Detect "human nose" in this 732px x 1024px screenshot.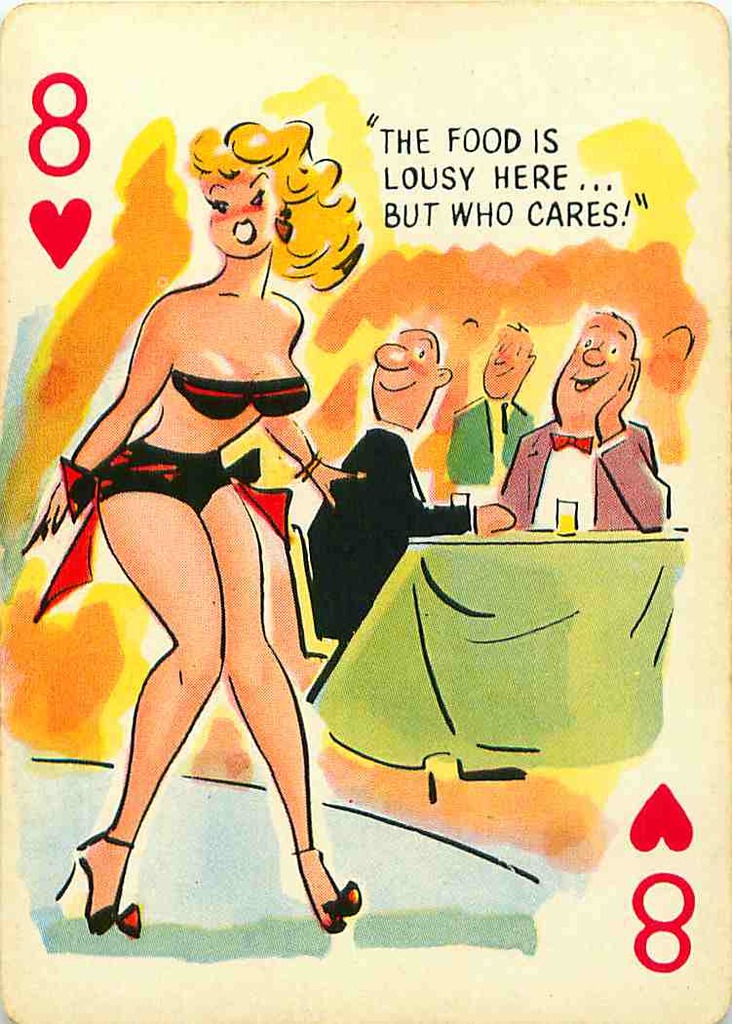
Detection: {"x1": 581, "y1": 346, "x2": 609, "y2": 368}.
